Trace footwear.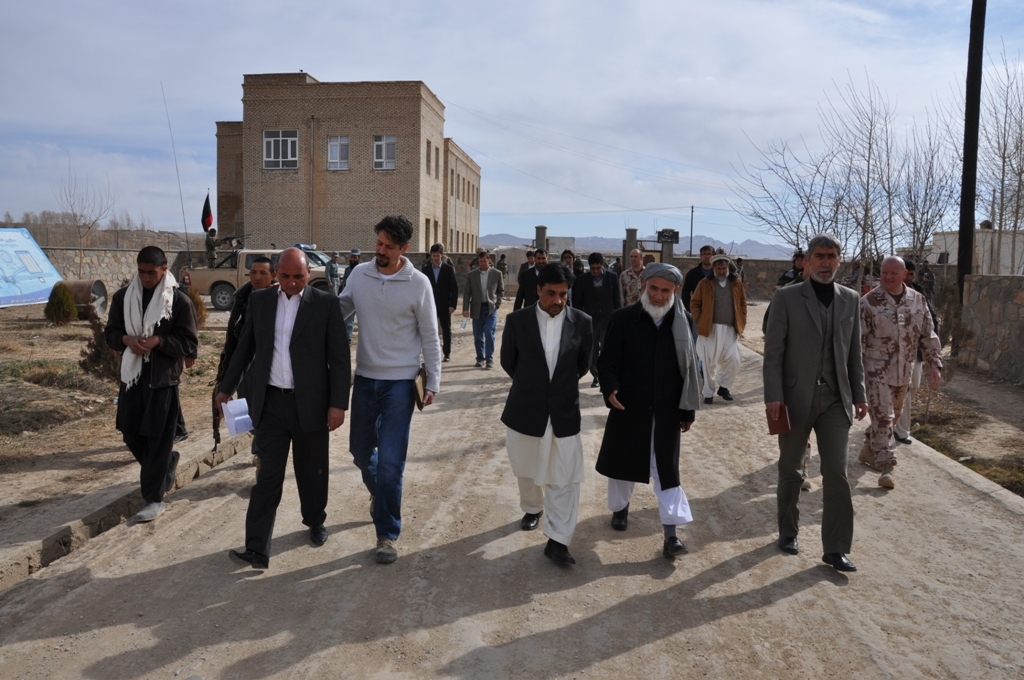
Traced to [left=855, top=443, right=873, bottom=467].
